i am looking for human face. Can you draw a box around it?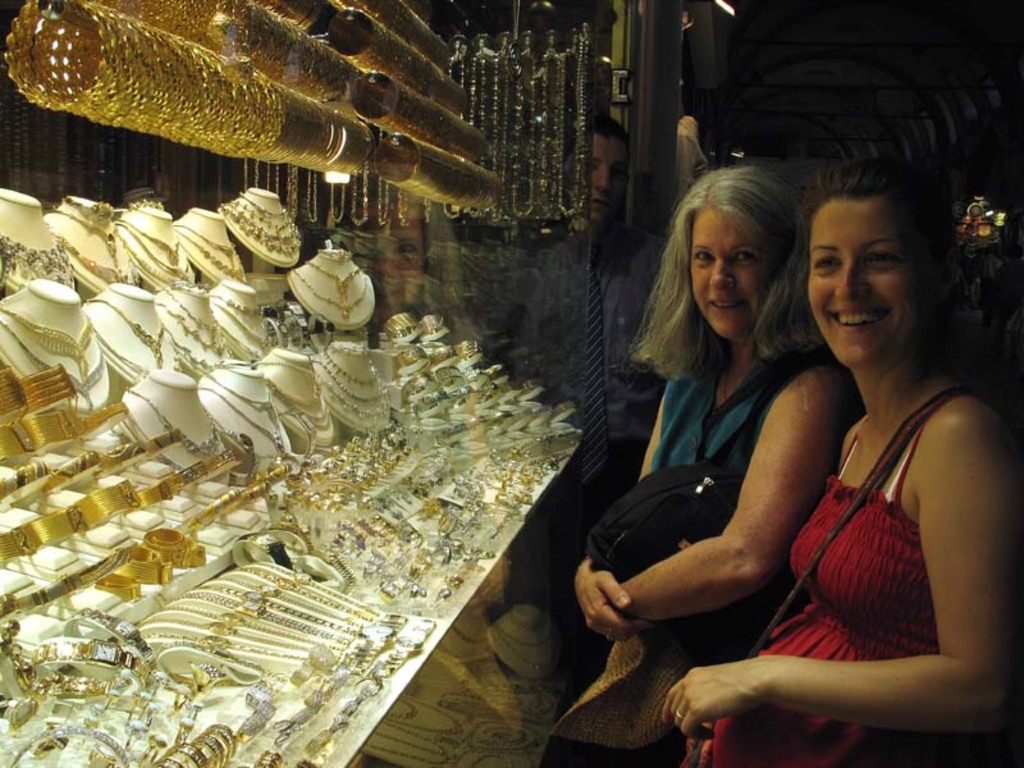
Sure, the bounding box is <box>689,216,767,335</box>.
